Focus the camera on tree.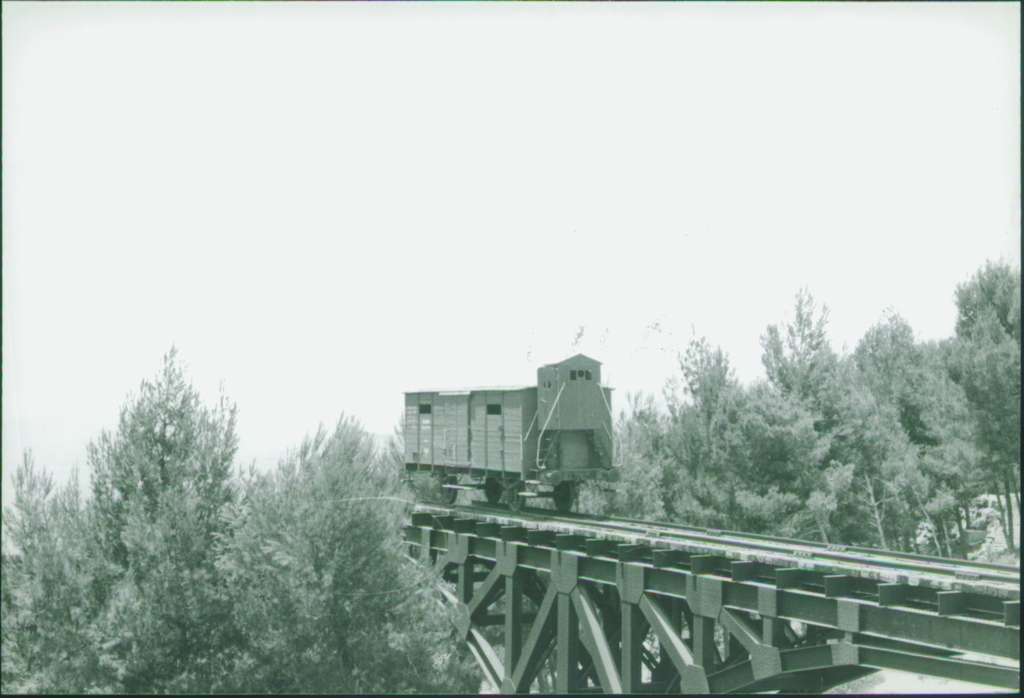
Focus region: left=174, top=413, right=483, bottom=695.
